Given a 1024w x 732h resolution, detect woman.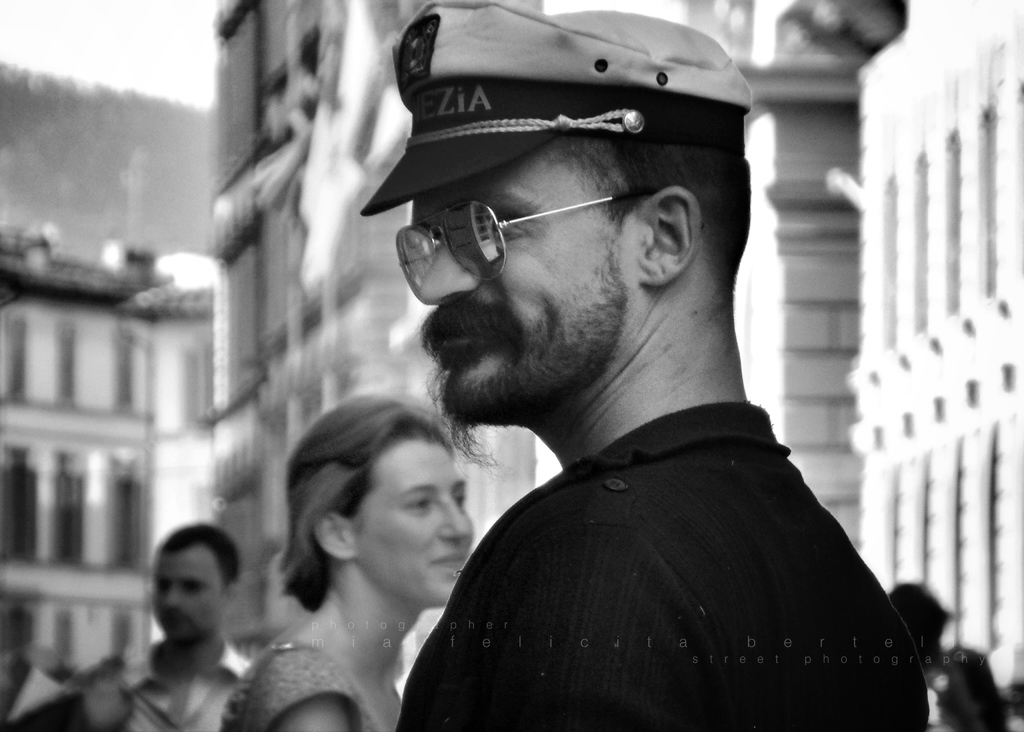
{"left": 227, "top": 377, "right": 519, "bottom": 720}.
